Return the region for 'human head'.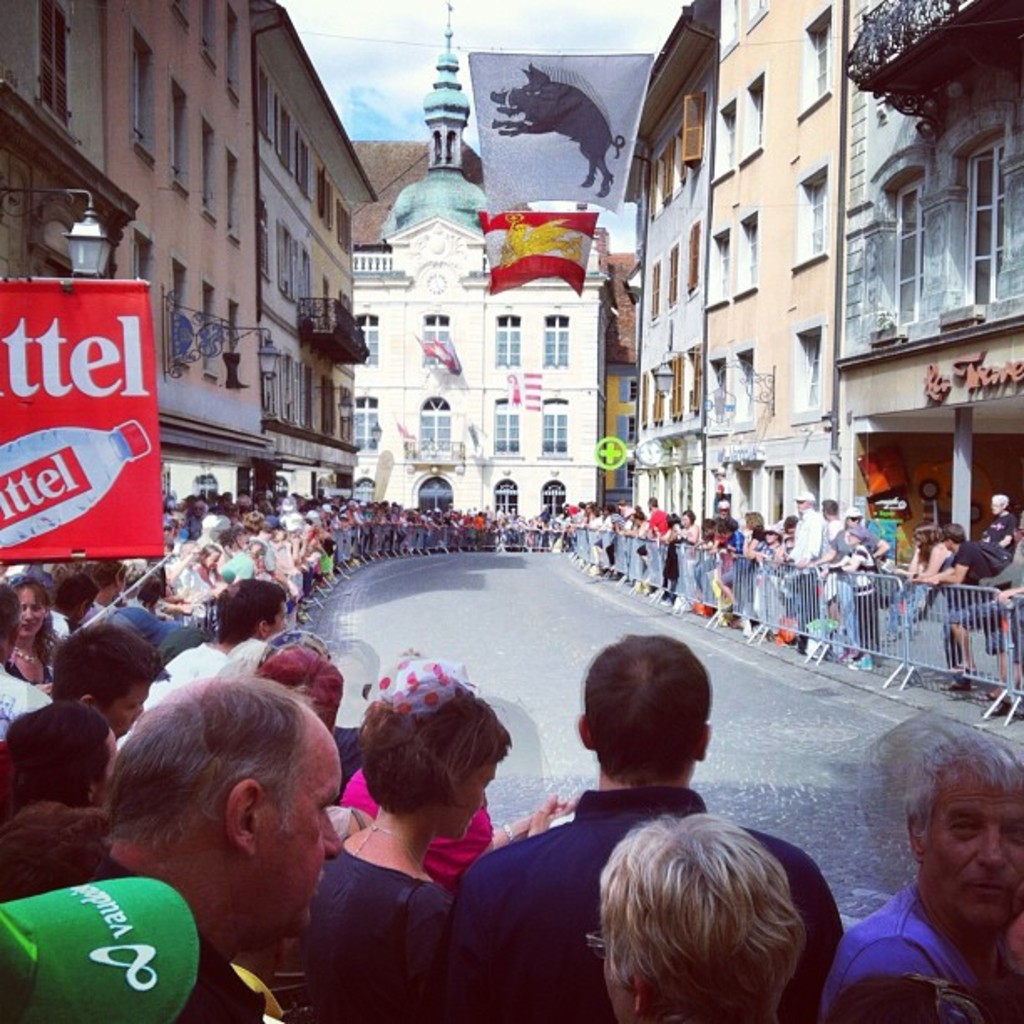
84 554 129 604.
